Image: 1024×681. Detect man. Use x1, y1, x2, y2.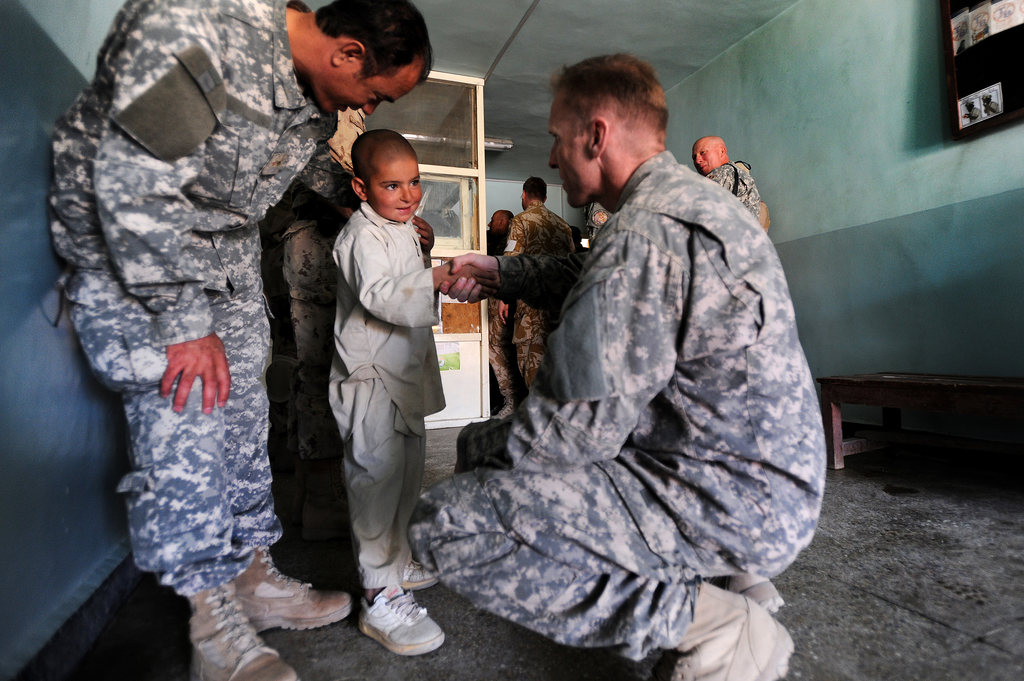
404, 56, 833, 658.
